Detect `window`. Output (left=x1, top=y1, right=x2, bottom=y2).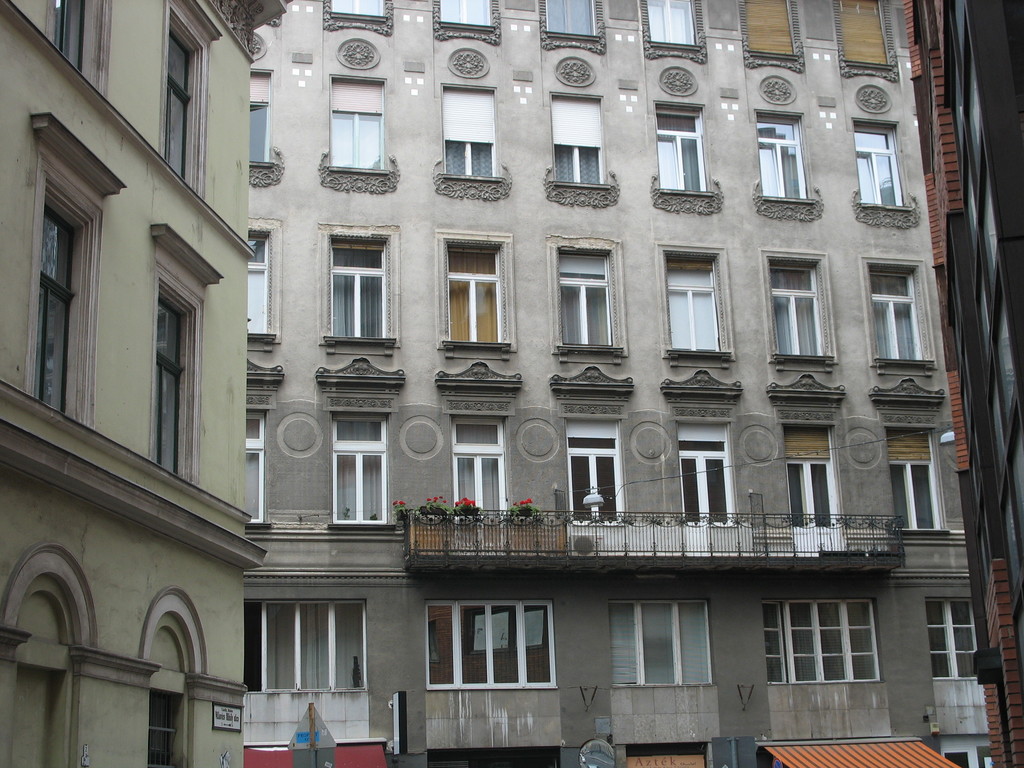
(left=57, top=0, right=94, bottom=76).
